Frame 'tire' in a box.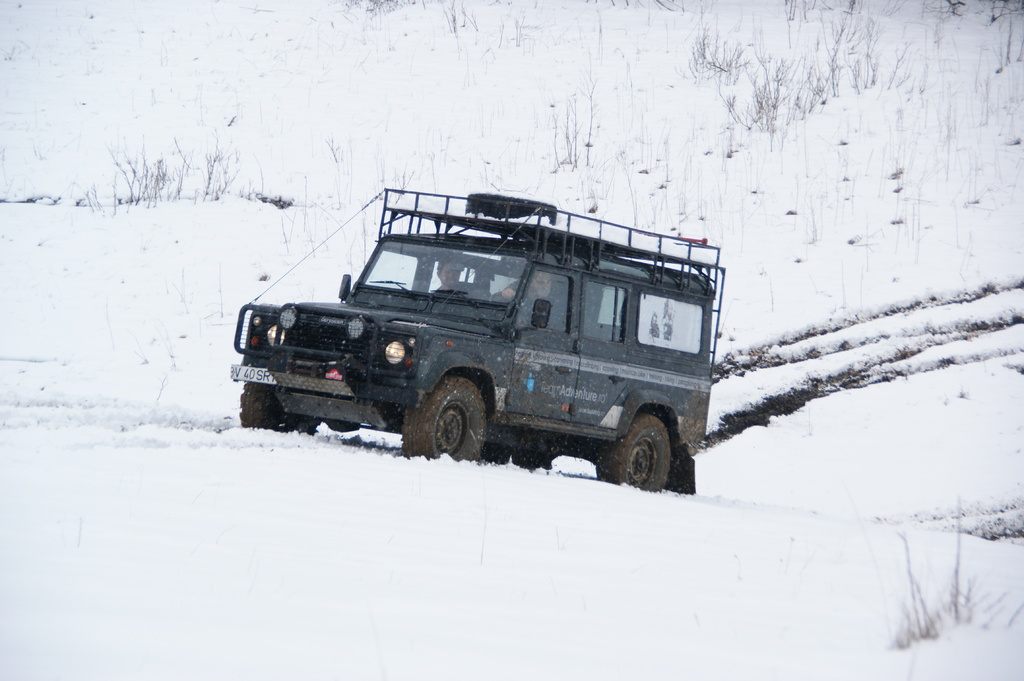
bbox=[403, 376, 492, 460].
